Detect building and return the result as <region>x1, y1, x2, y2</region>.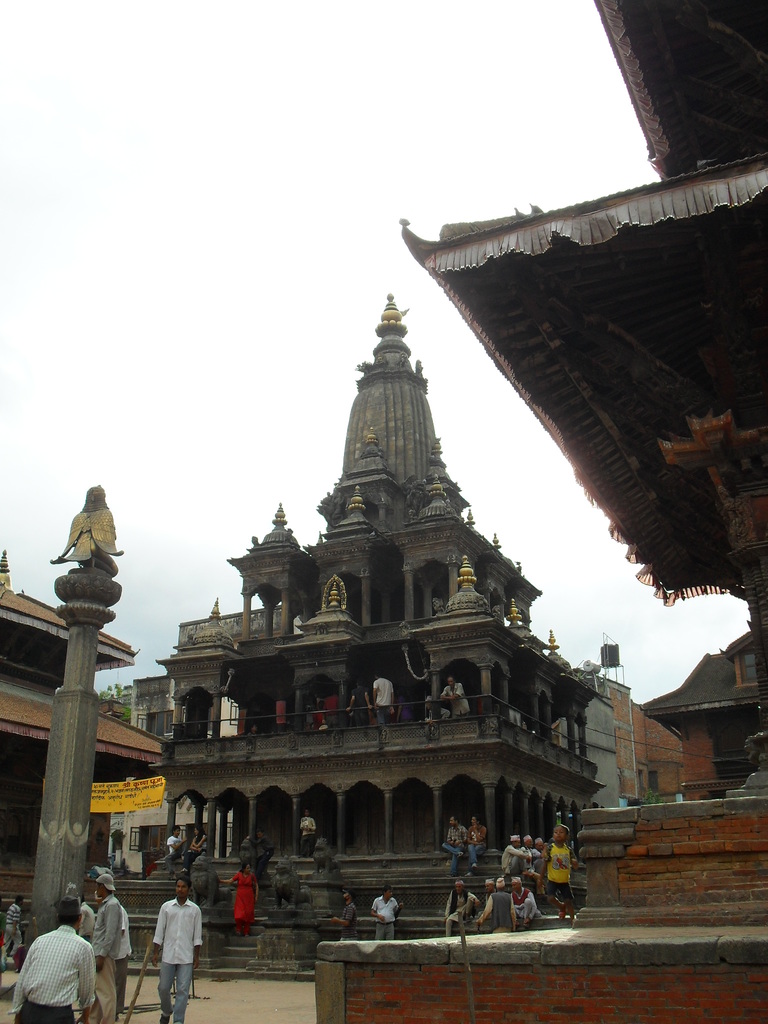
<region>0, 552, 170, 877</region>.
